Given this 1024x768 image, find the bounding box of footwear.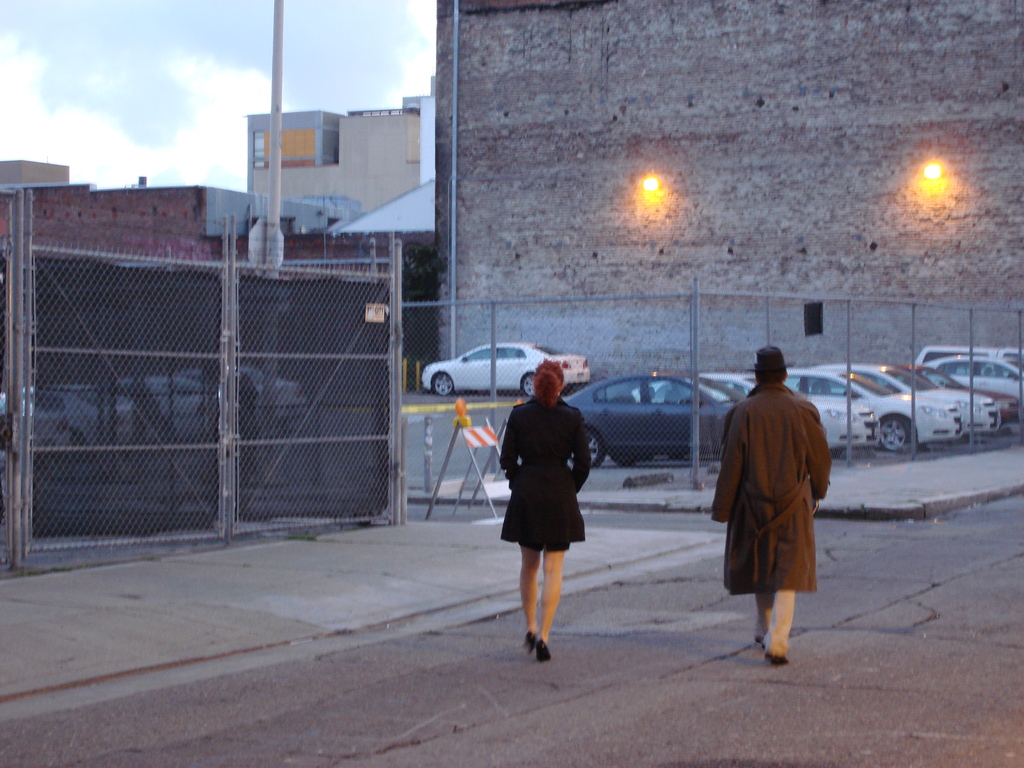
rect(536, 638, 552, 665).
